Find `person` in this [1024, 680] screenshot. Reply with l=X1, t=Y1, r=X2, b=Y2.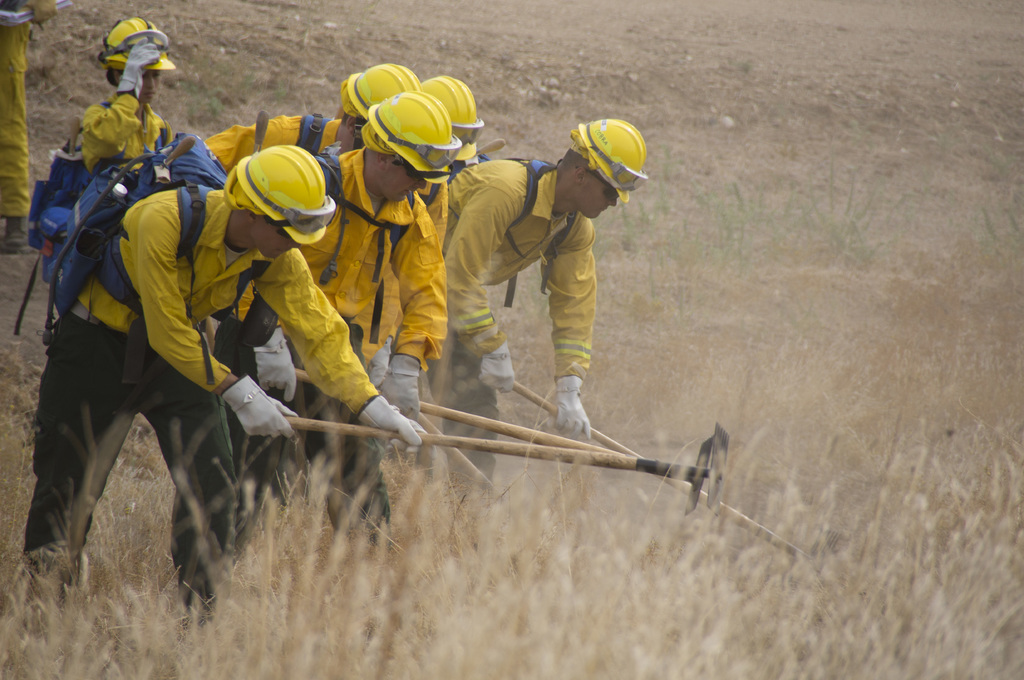
l=415, t=103, r=651, b=440.
